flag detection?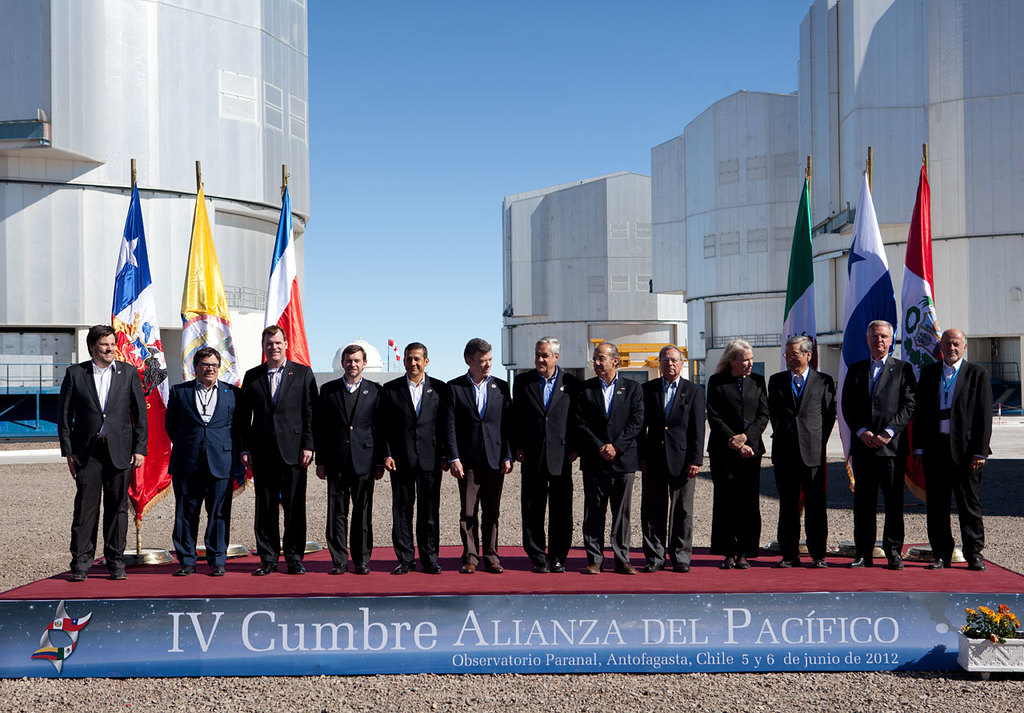
{"left": 178, "top": 179, "right": 243, "bottom": 507}
